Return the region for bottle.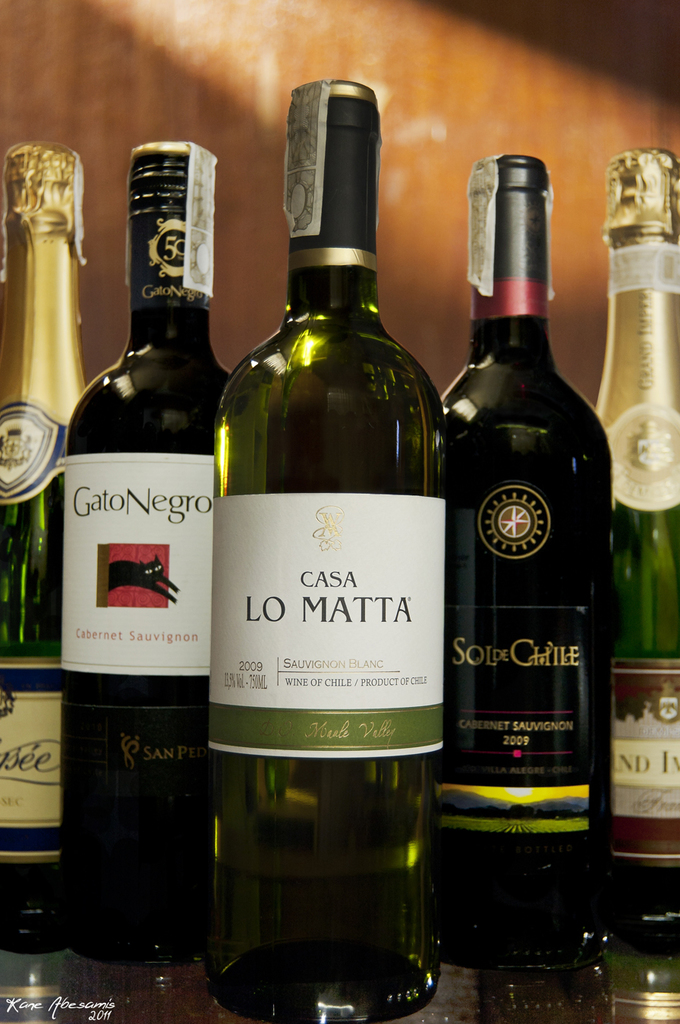
BBox(0, 142, 89, 953).
